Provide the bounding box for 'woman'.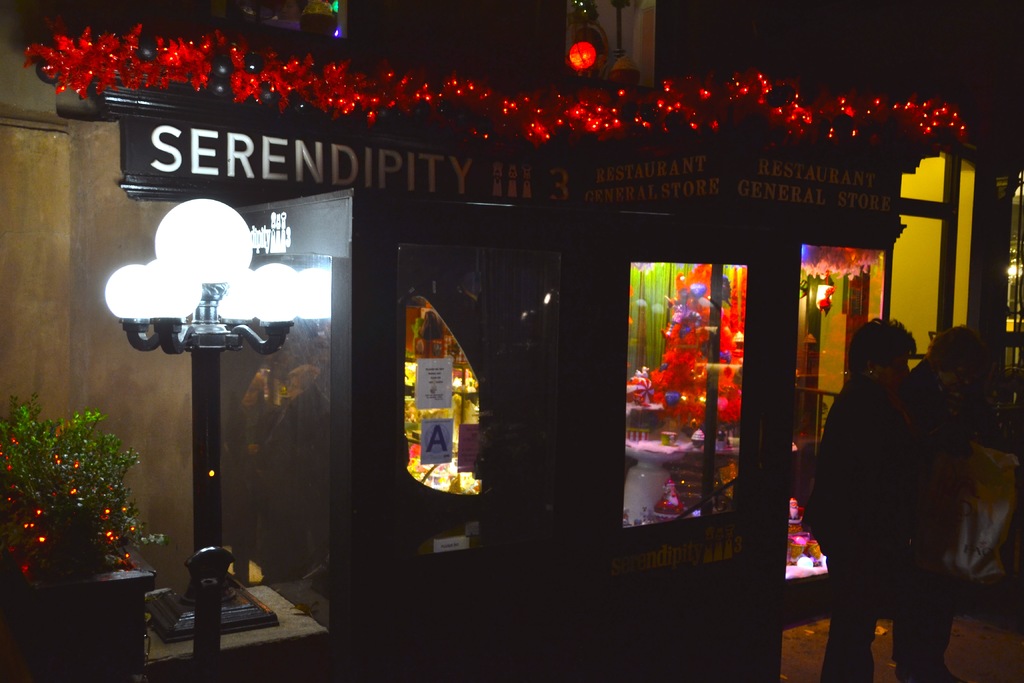
(left=808, top=284, right=965, bottom=664).
